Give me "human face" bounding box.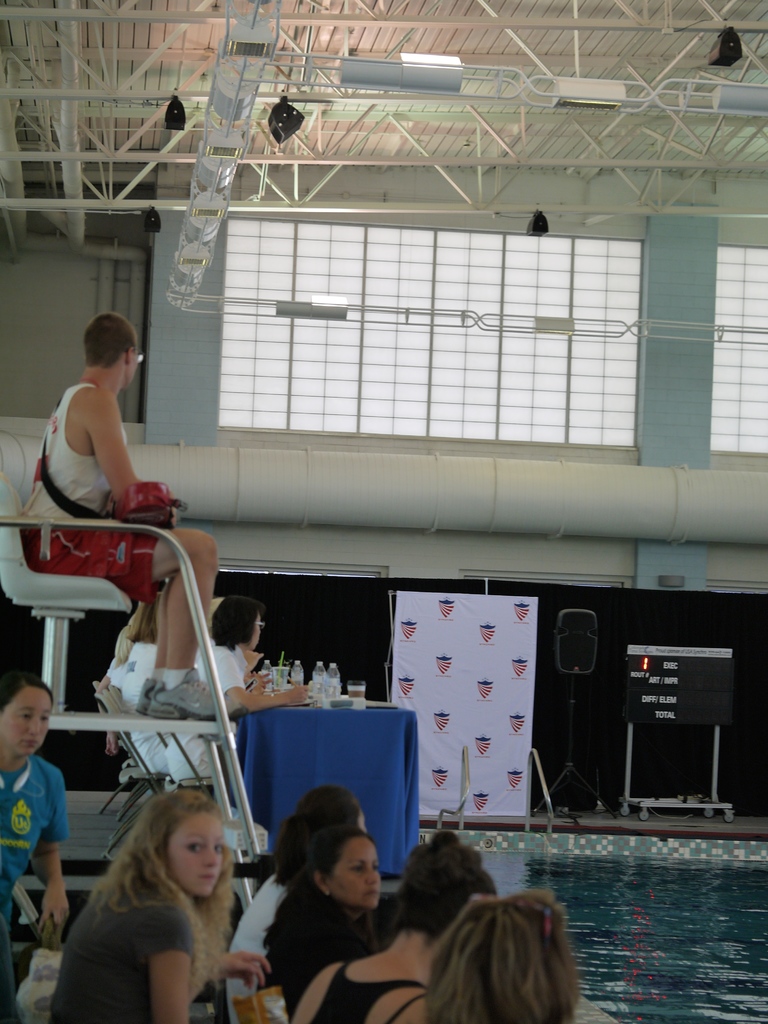
crop(0, 678, 53, 755).
